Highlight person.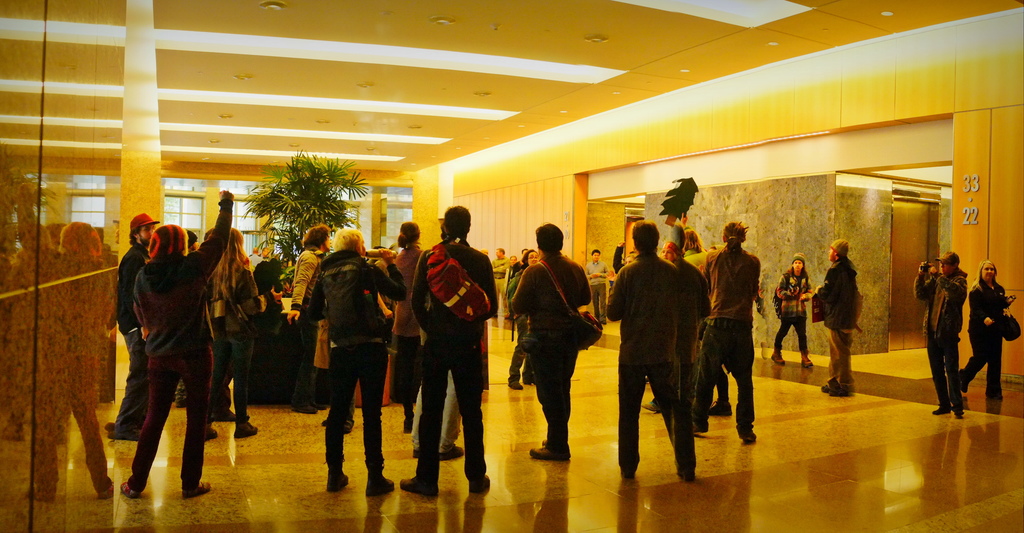
Highlighted region: 113, 186, 237, 500.
